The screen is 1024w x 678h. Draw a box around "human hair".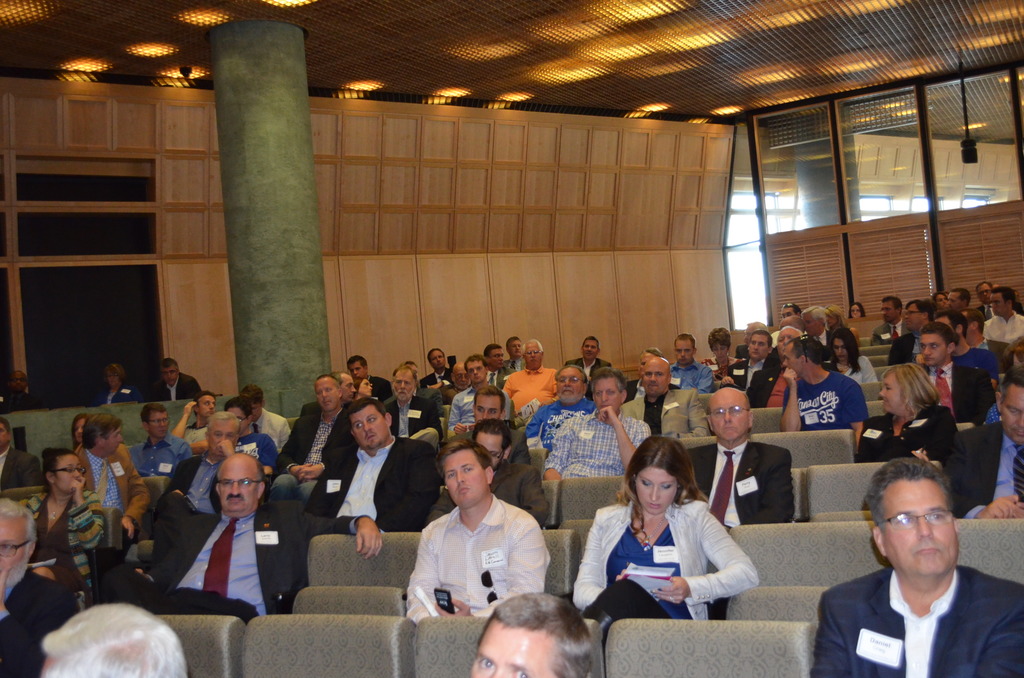
rect(590, 369, 630, 394).
